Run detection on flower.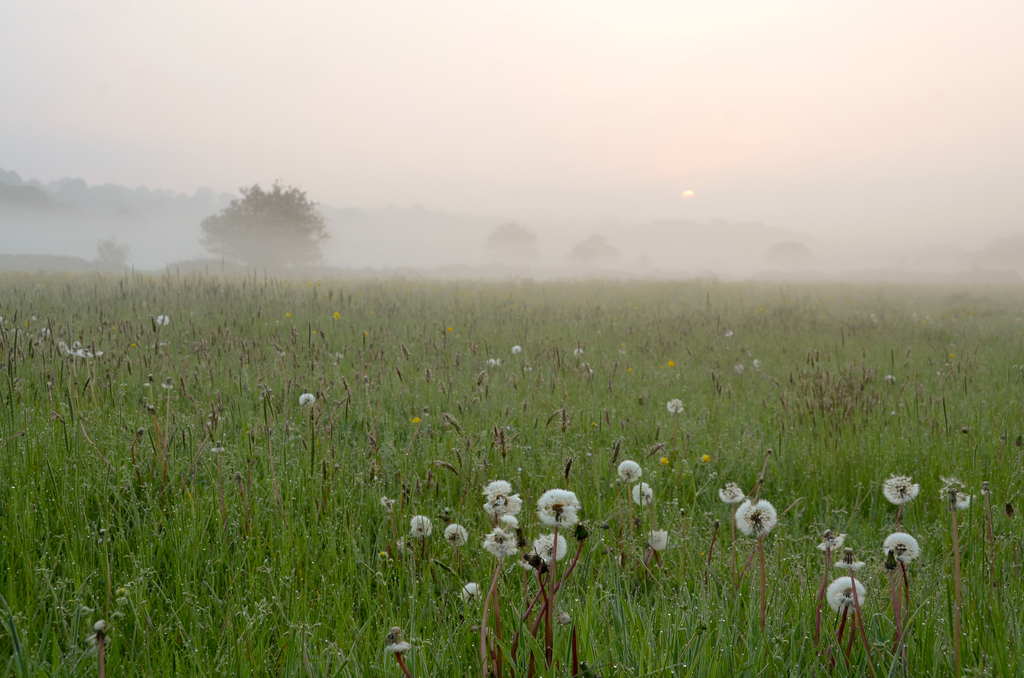
Result: (533,491,582,528).
